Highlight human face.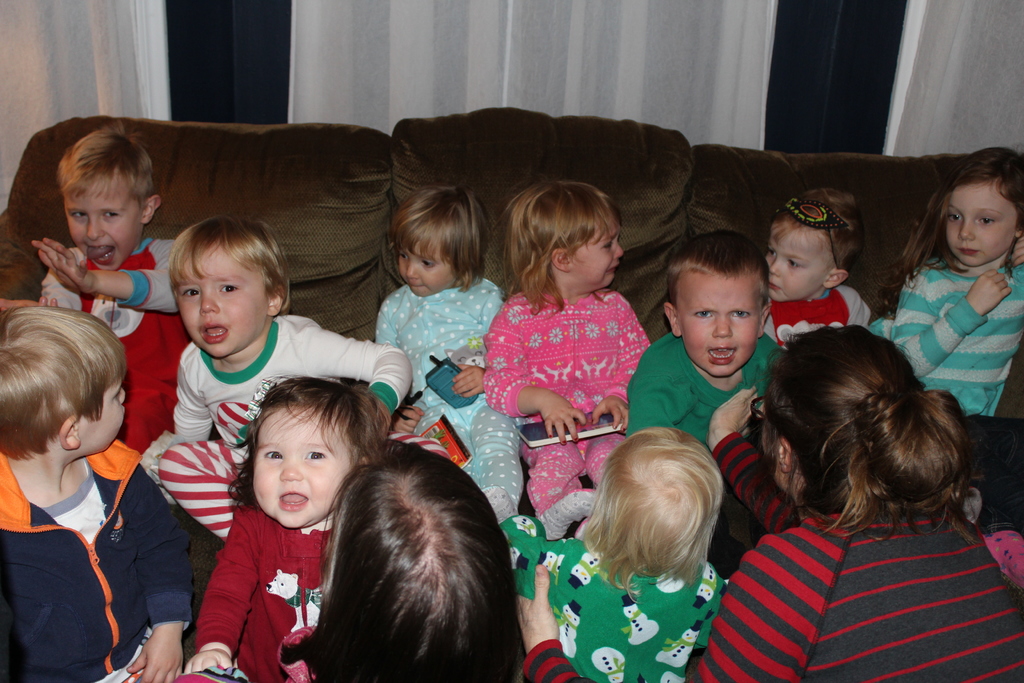
Highlighted region: rect(571, 222, 623, 287).
